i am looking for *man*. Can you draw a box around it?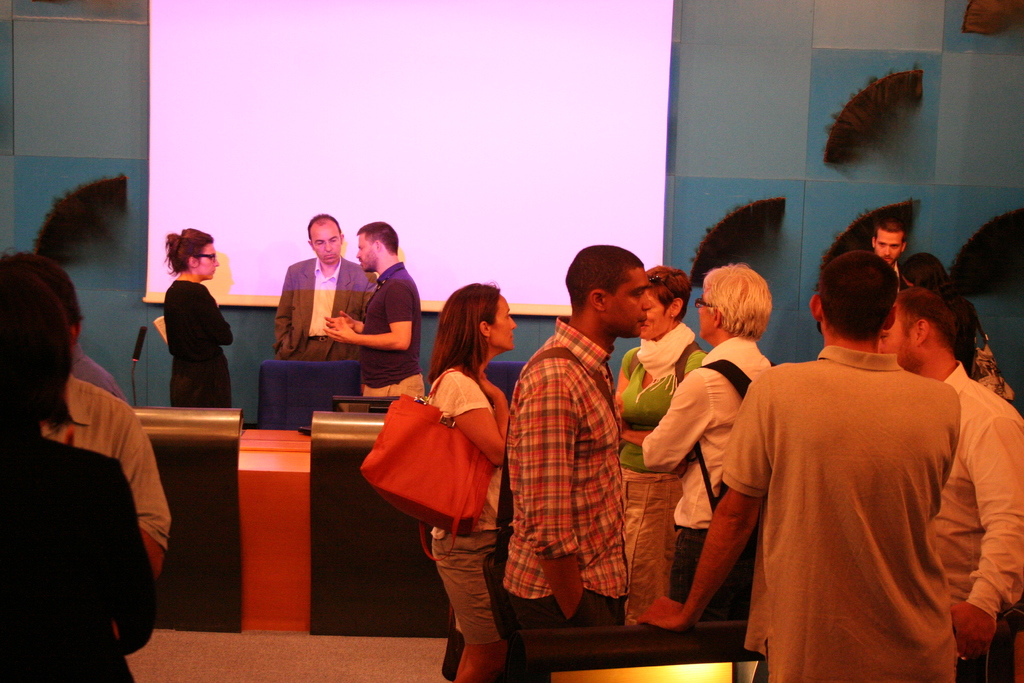
Sure, the bounding box is box(276, 214, 379, 365).
